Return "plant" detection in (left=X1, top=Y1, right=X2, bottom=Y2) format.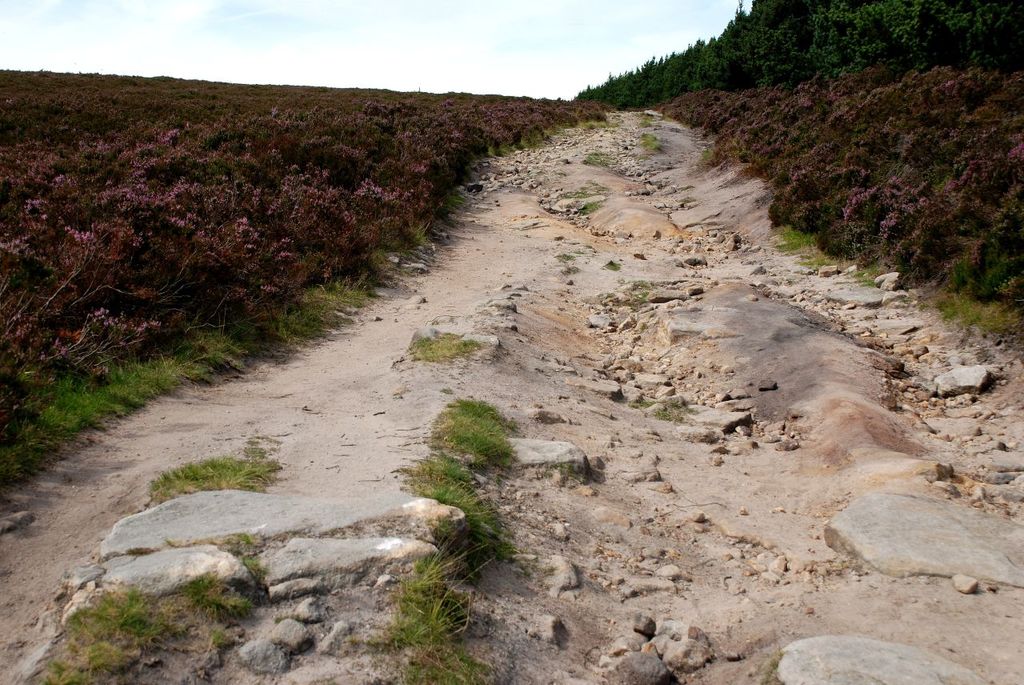
(left=773, top=222, right=888, bottom=284).
